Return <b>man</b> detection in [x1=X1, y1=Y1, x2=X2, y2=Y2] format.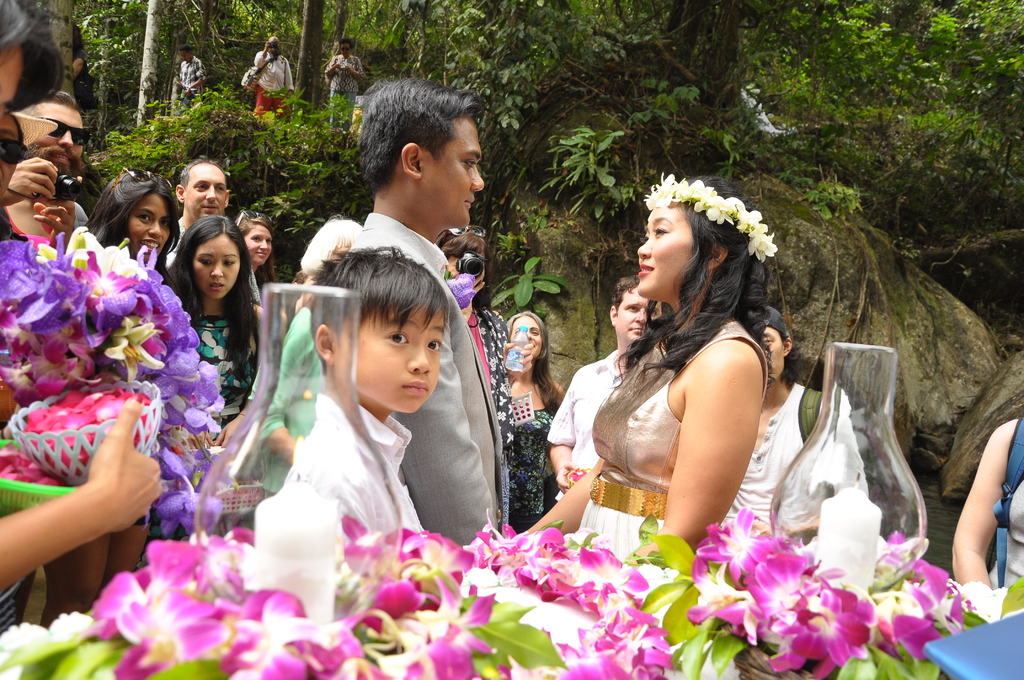
[x1=328, y1=40, x2=362, y2=119].
